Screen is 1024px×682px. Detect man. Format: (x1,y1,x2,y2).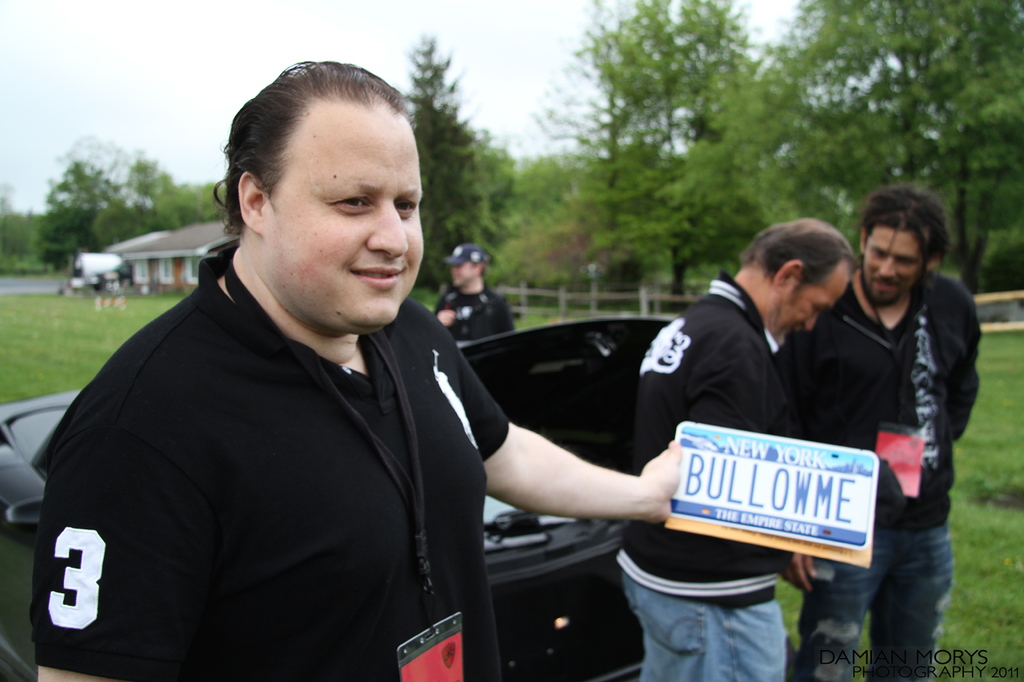
(10,107,658,681).
